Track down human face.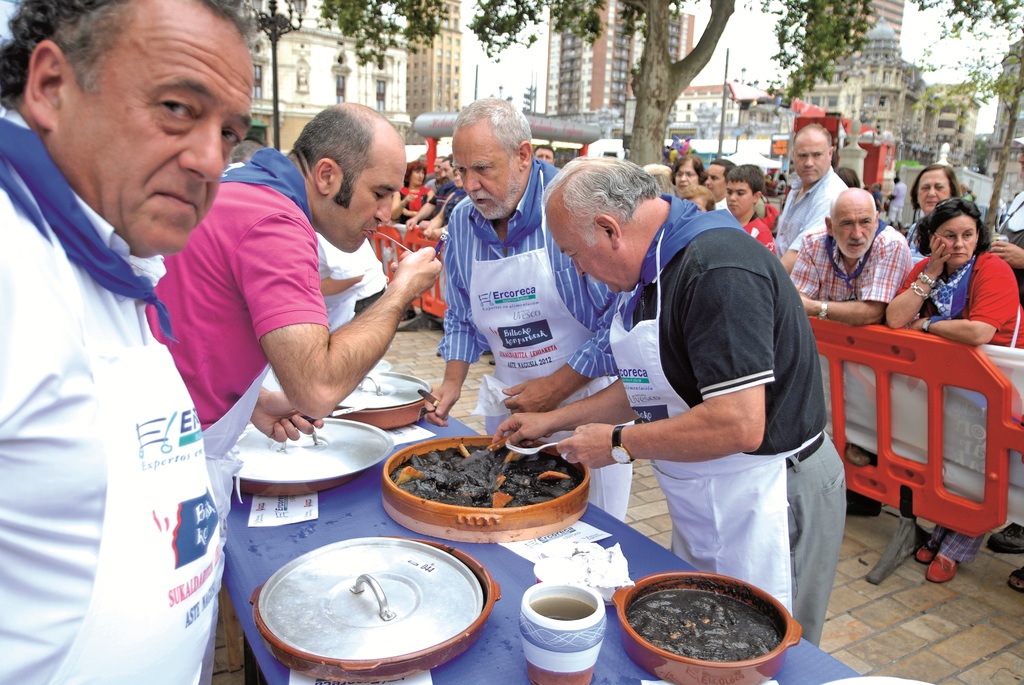
Tracked to 61:22:257:258.
